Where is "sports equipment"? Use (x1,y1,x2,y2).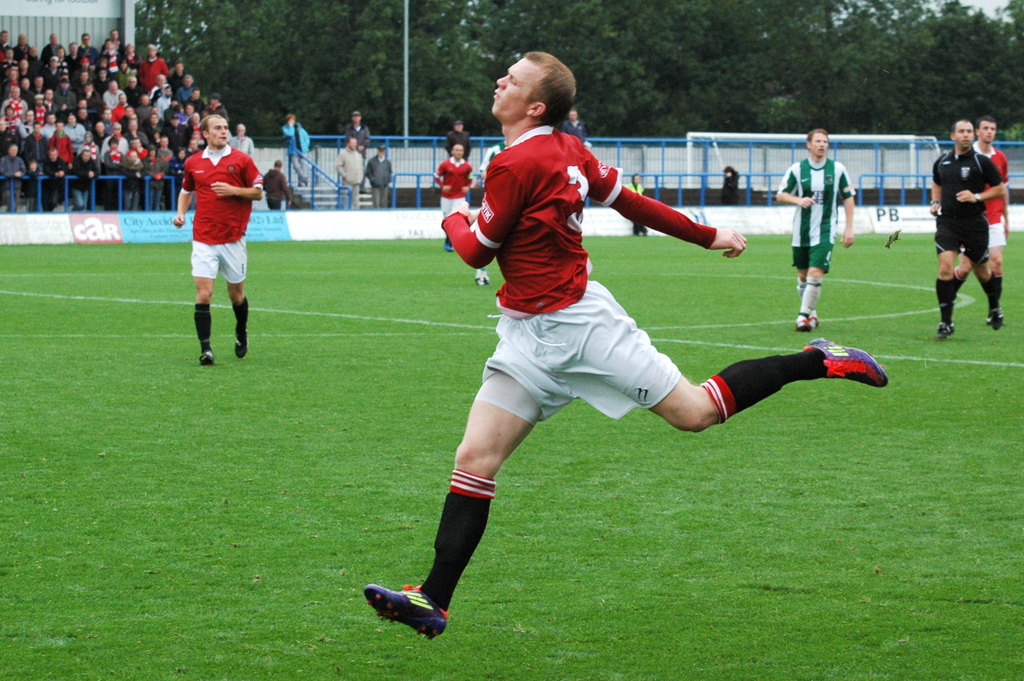
(806,305,820,330).
